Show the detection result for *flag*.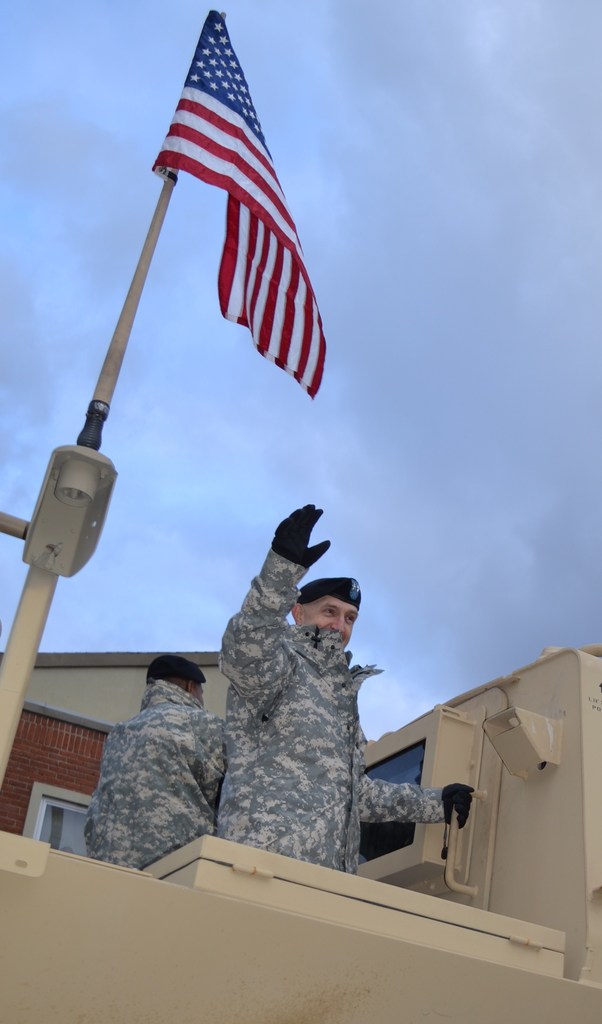
x1=152 y1=5 x2=324 y2=400.
